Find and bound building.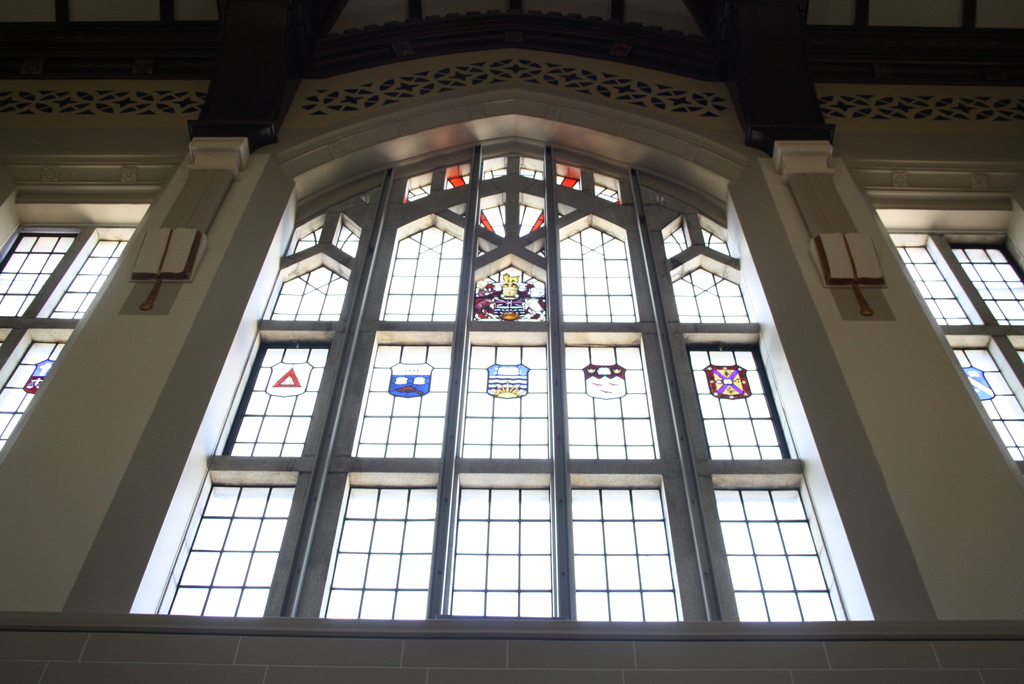
Bound: pyautogui.locateOnScreen(0, 0, 1023, 683).
